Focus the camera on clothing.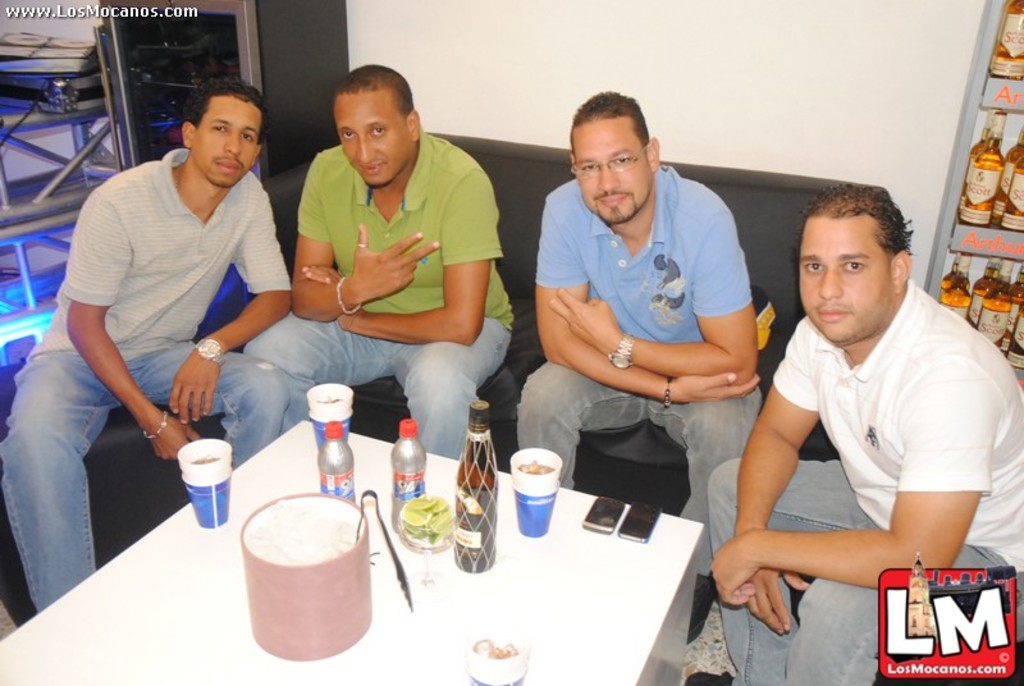
Focus region: <bbox>0, 147, 291, 613</bbox>.
